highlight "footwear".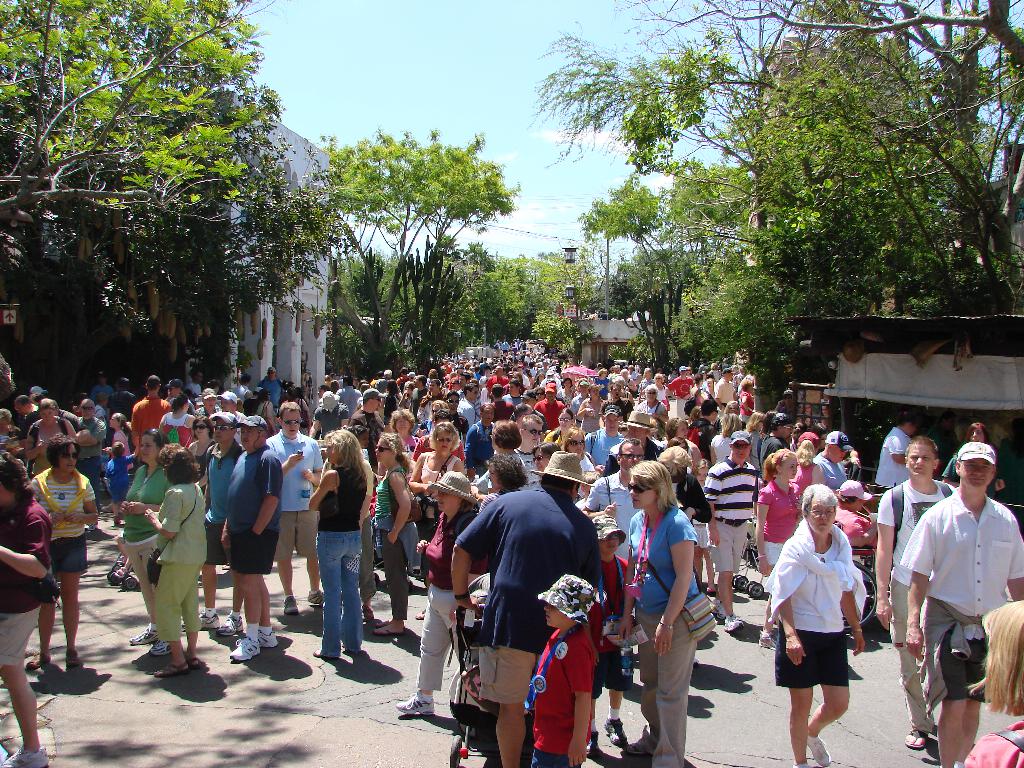
Highlighted region: 706/586/718/591.
